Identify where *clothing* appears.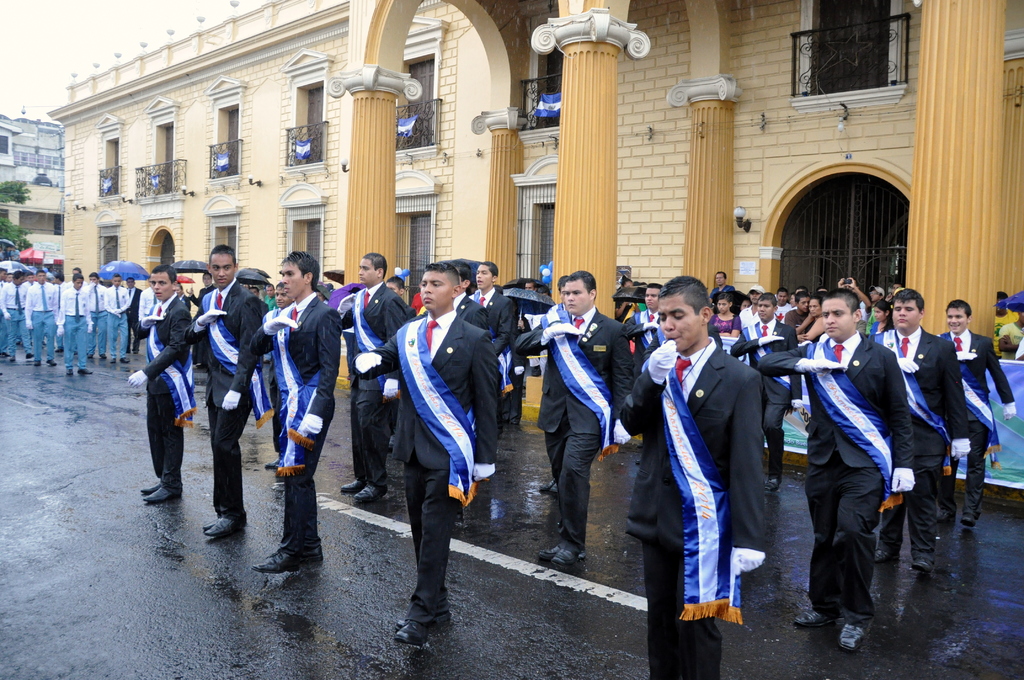
Appears at (200, 275, 263, 515).
